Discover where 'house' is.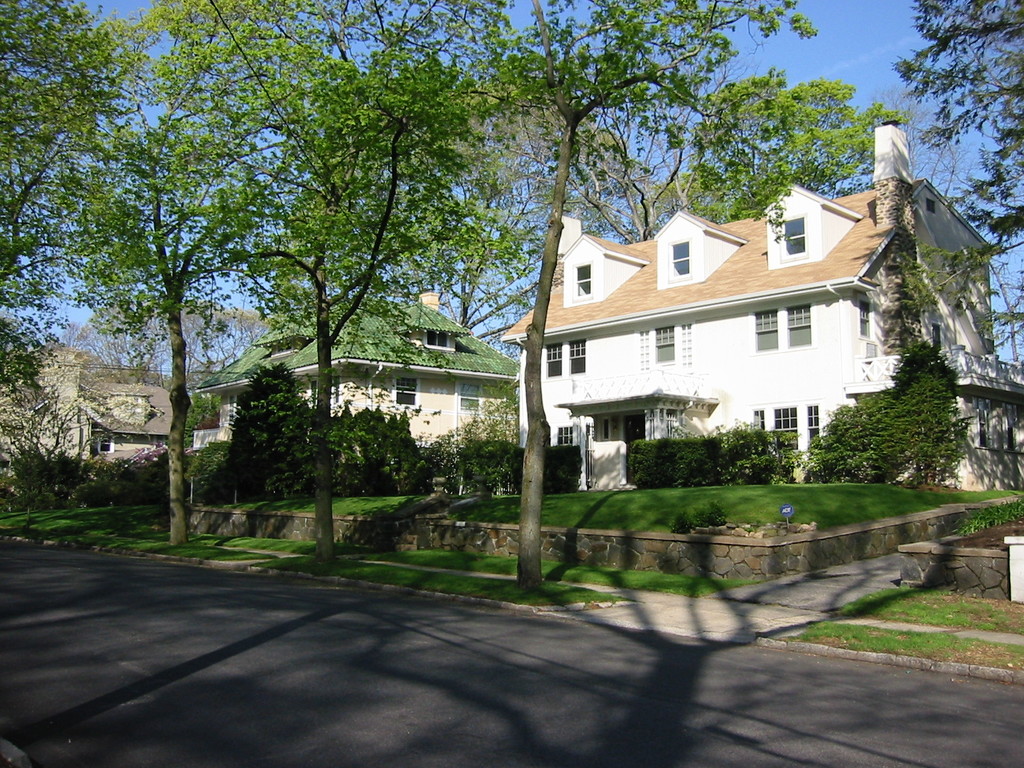
Discovered at <region>194, 294, 515, 493</region>.
